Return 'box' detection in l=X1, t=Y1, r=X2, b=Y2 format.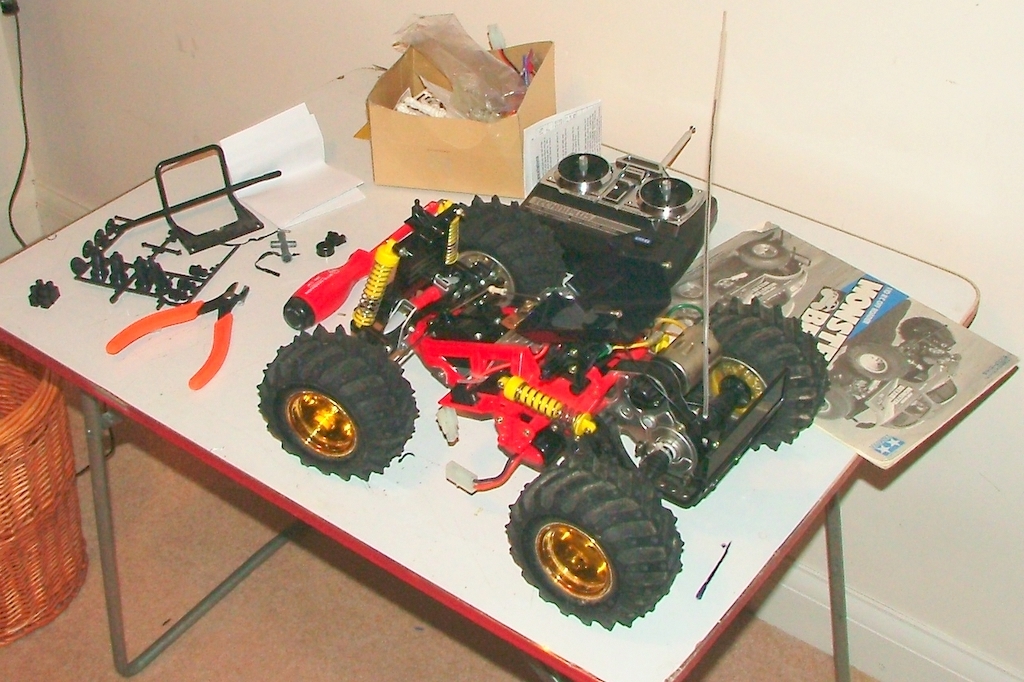
l=367, t=40, r=558, b=188.
